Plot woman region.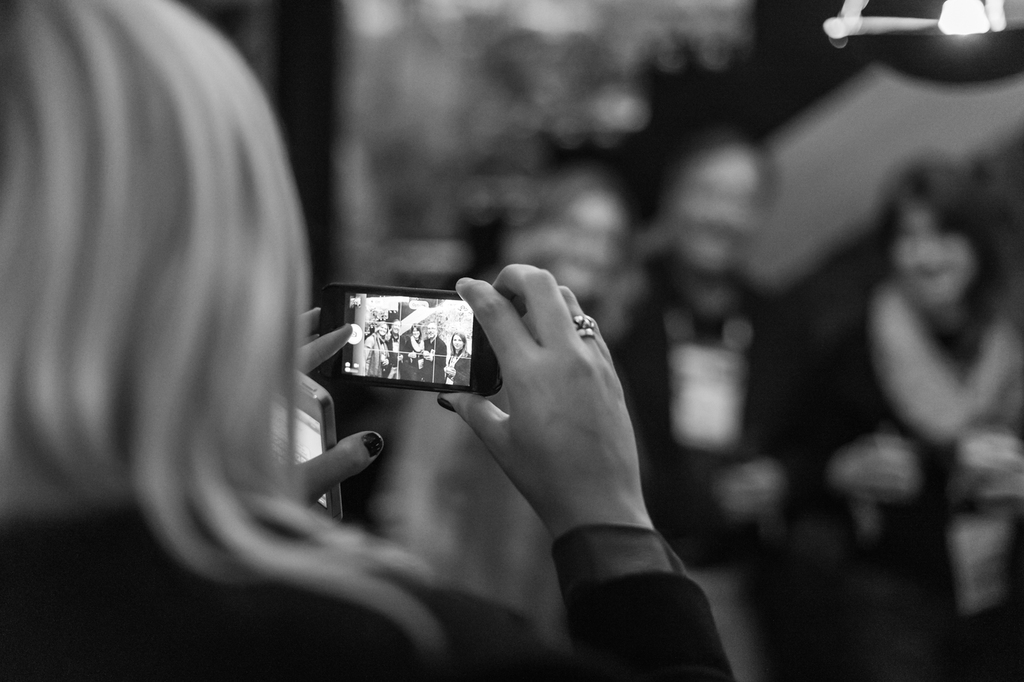
Plotted at bbox(442, 333, 468, 388).
